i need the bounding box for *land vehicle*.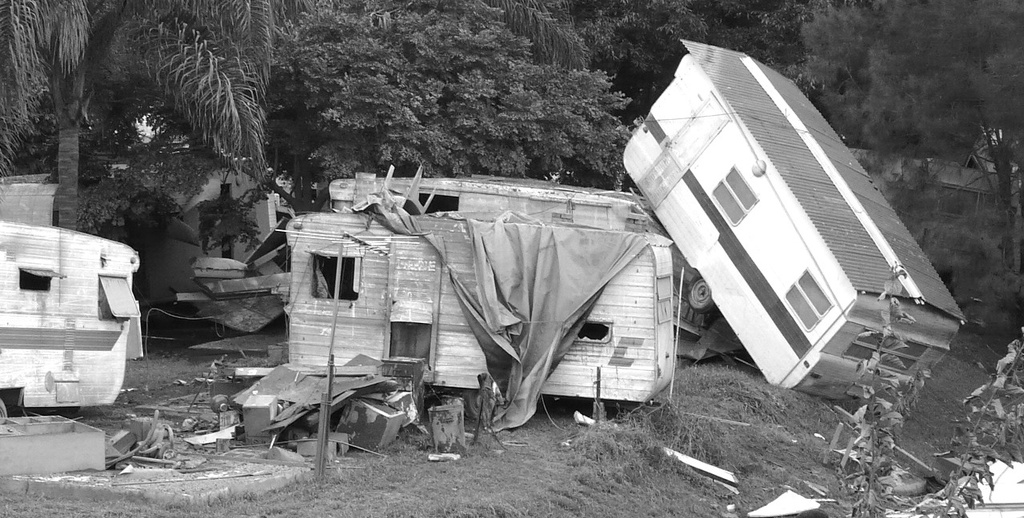
Here it is: 620:42:965:389.
